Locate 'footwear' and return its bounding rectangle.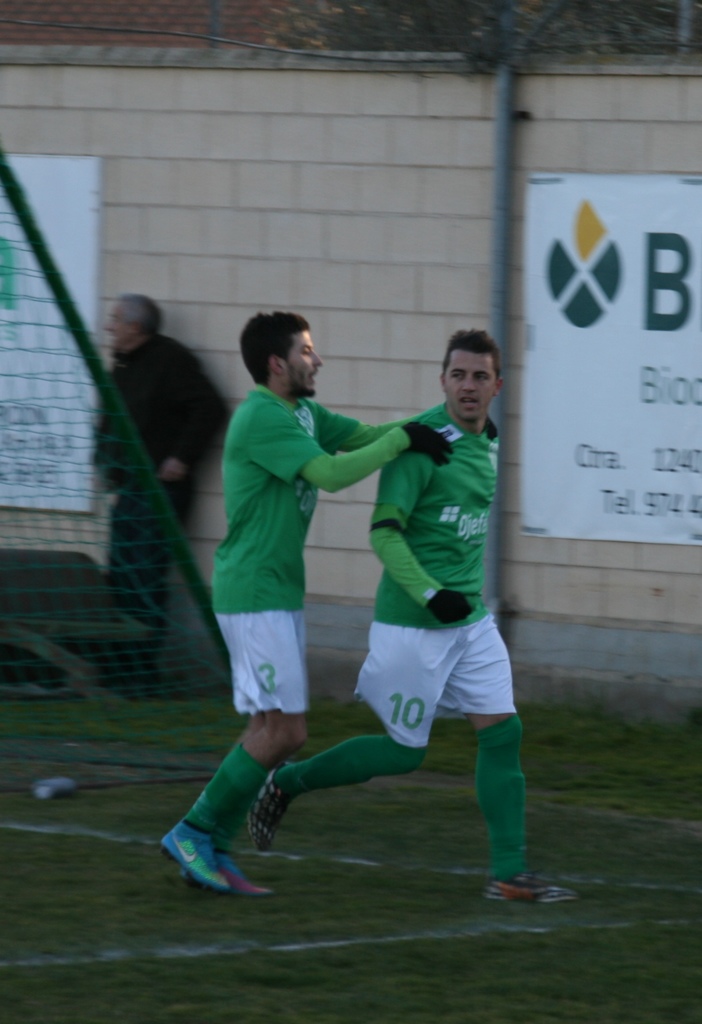
bbox=(249, 770, 291, 856).
